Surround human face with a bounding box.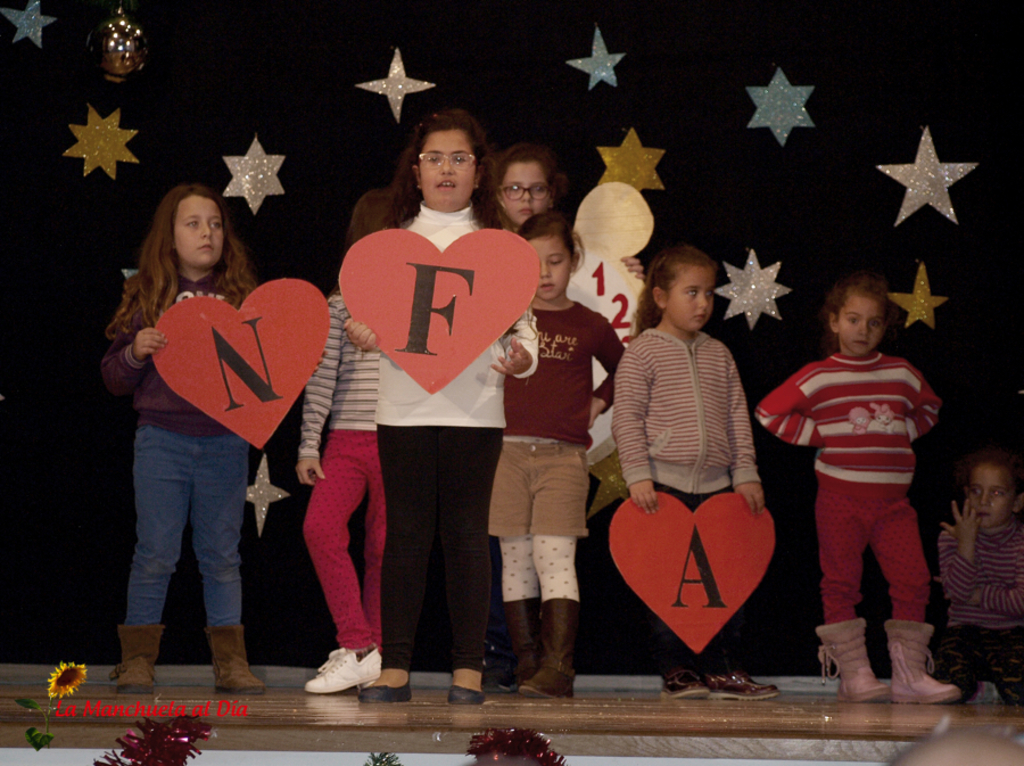
x1=502 y1=162 x2=547 y2=221.
